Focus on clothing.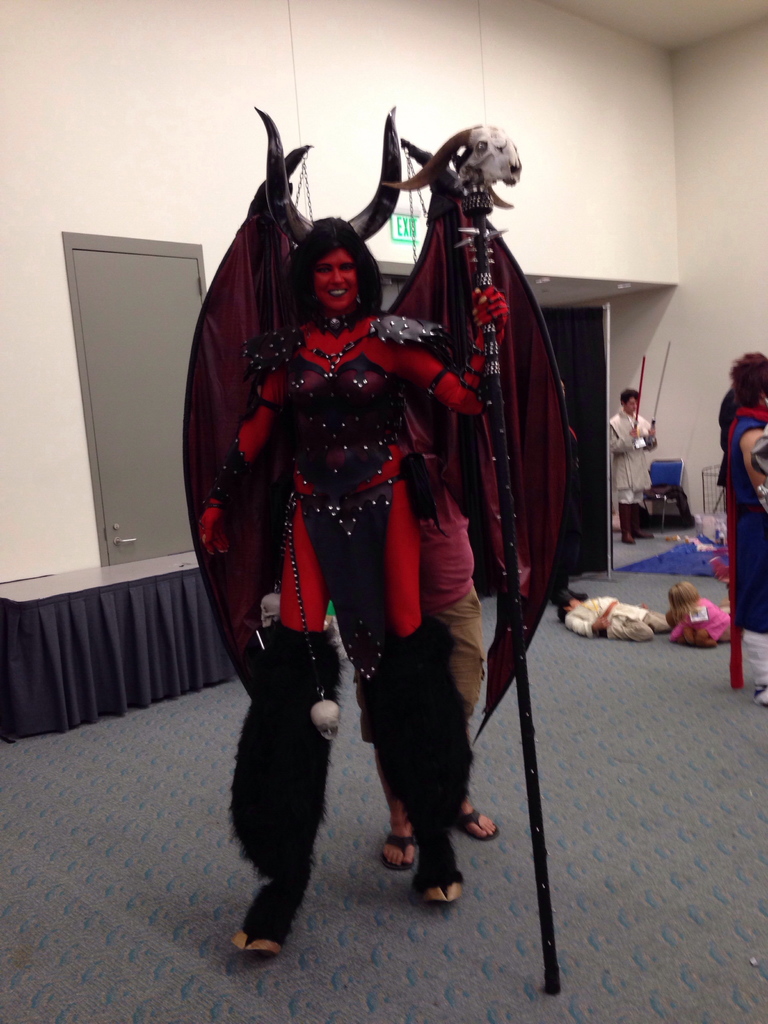
Focused at (723, 403, 767, 683).
